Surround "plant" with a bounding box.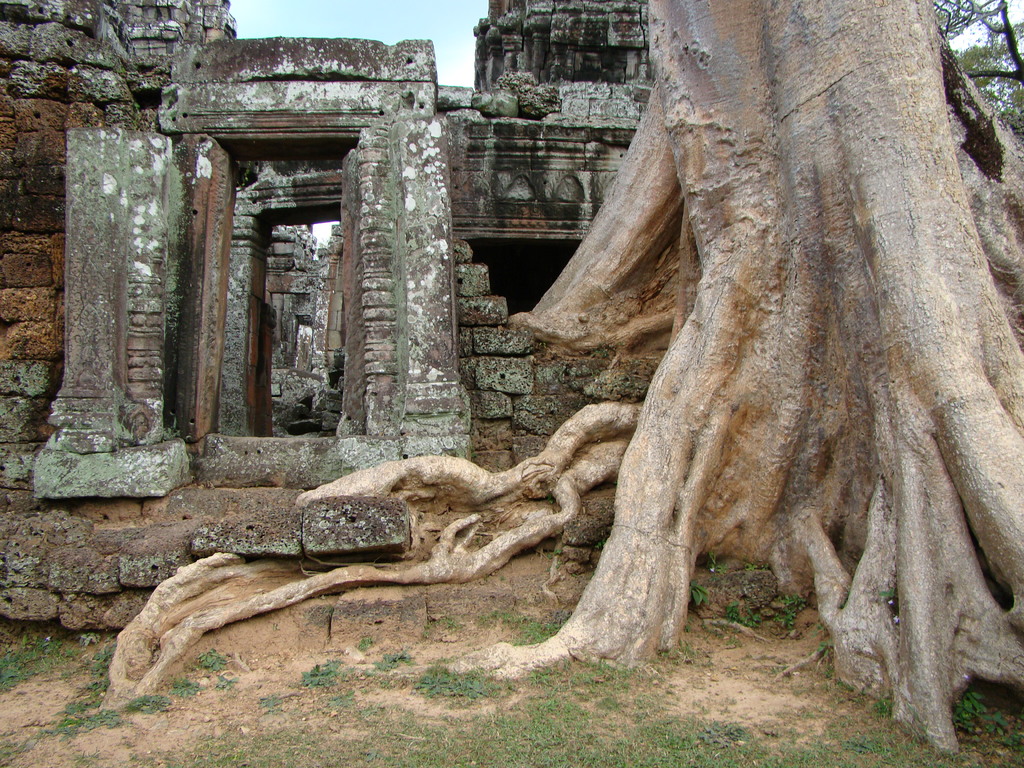
bbox=(154, 413, 178, 440).
